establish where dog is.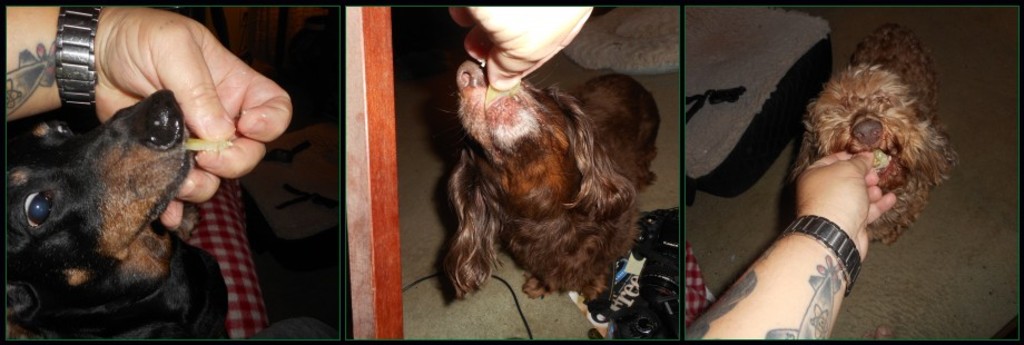
Established at 798,21,963,255.
